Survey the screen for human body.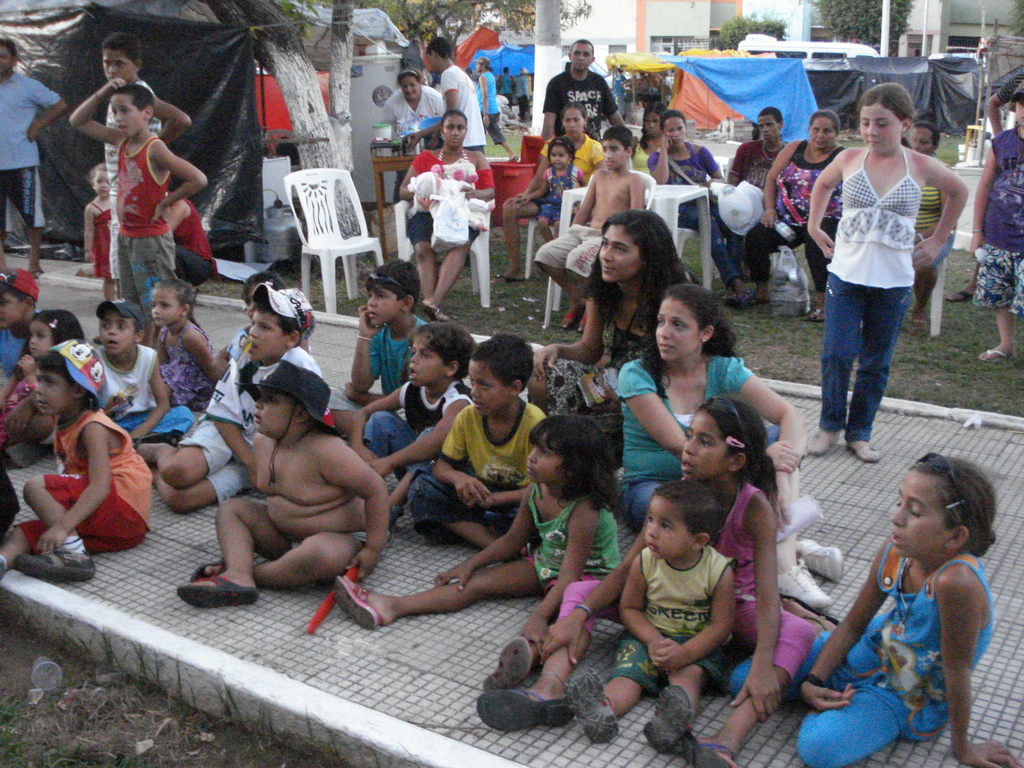
Survey found: bbox(915, 125, 957, 321).
